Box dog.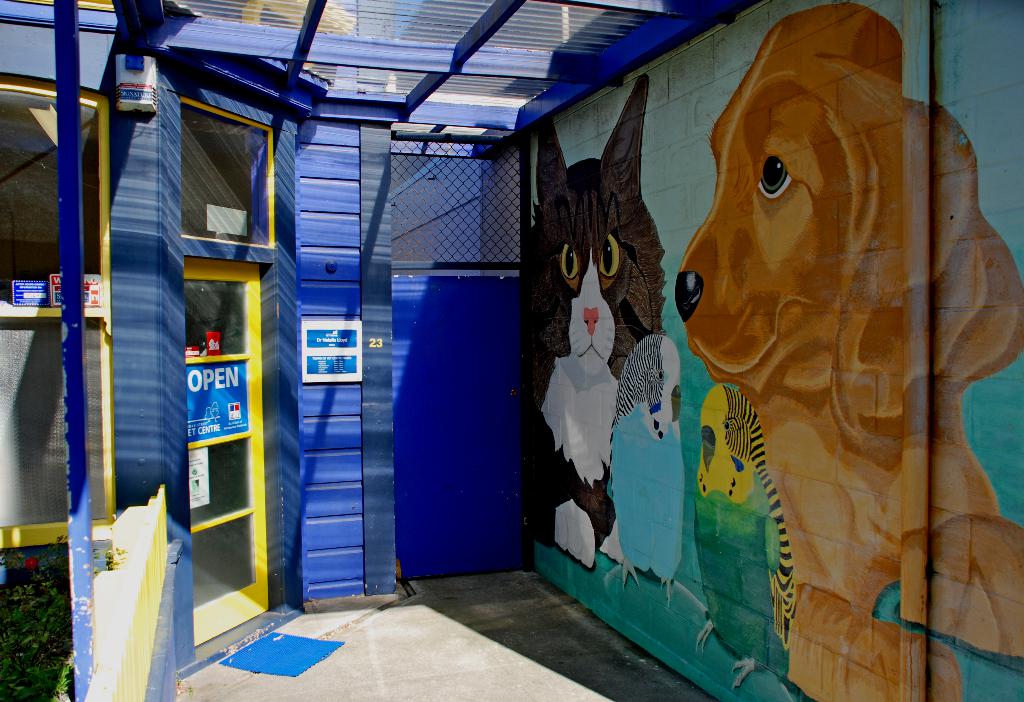
673/3/1023/701.
